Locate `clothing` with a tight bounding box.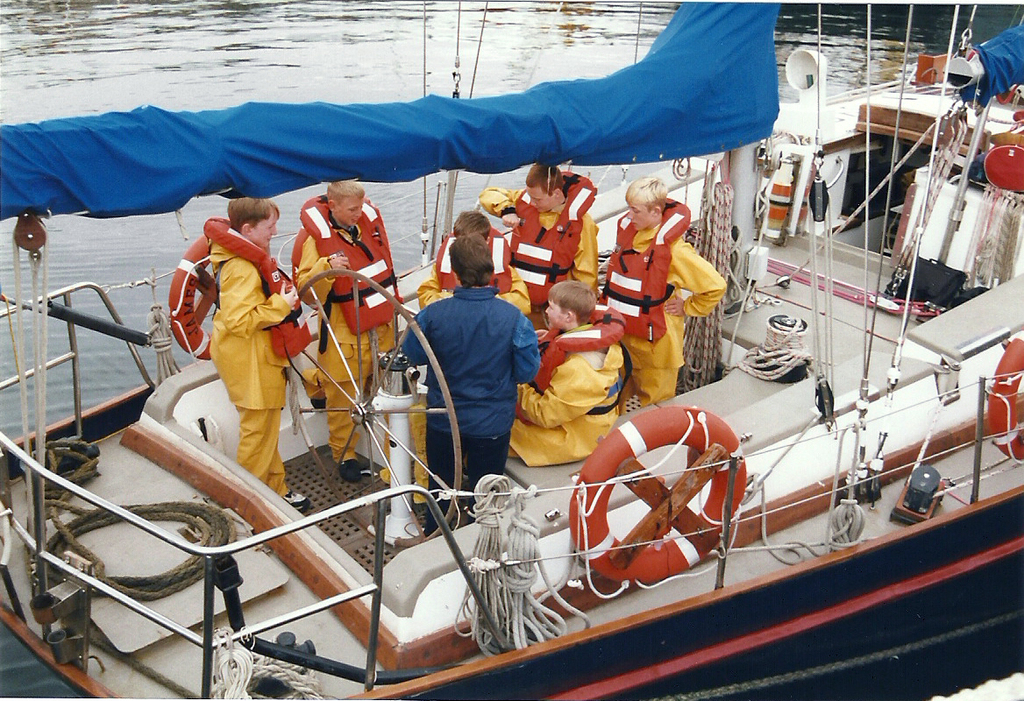
217/237/297/496.
